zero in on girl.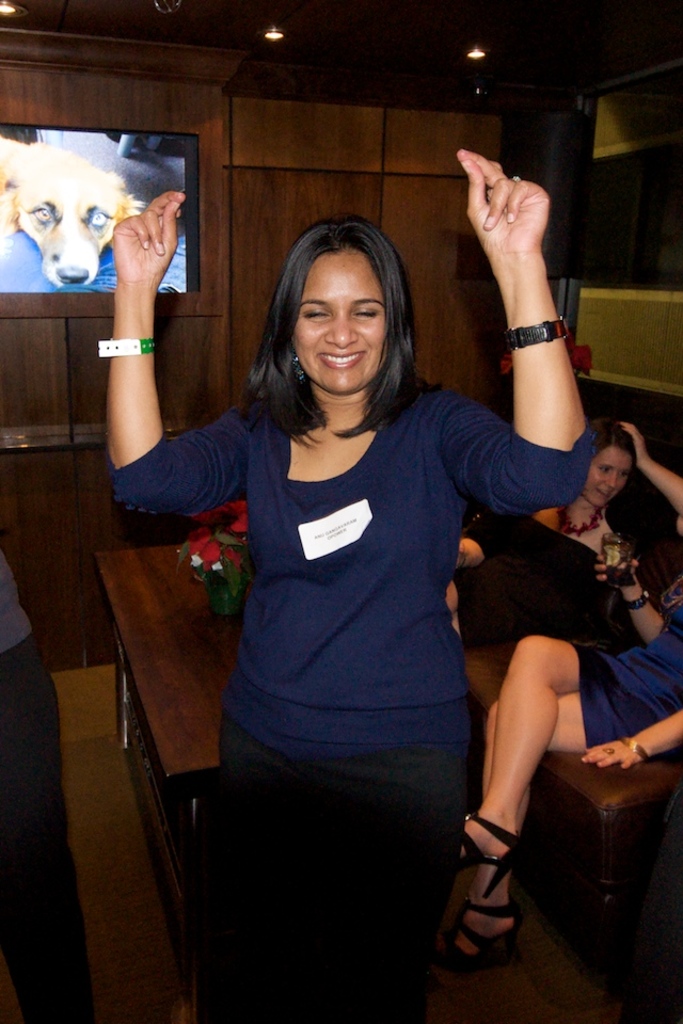
Zeroed in: box=[449, 422, 682, 970].
